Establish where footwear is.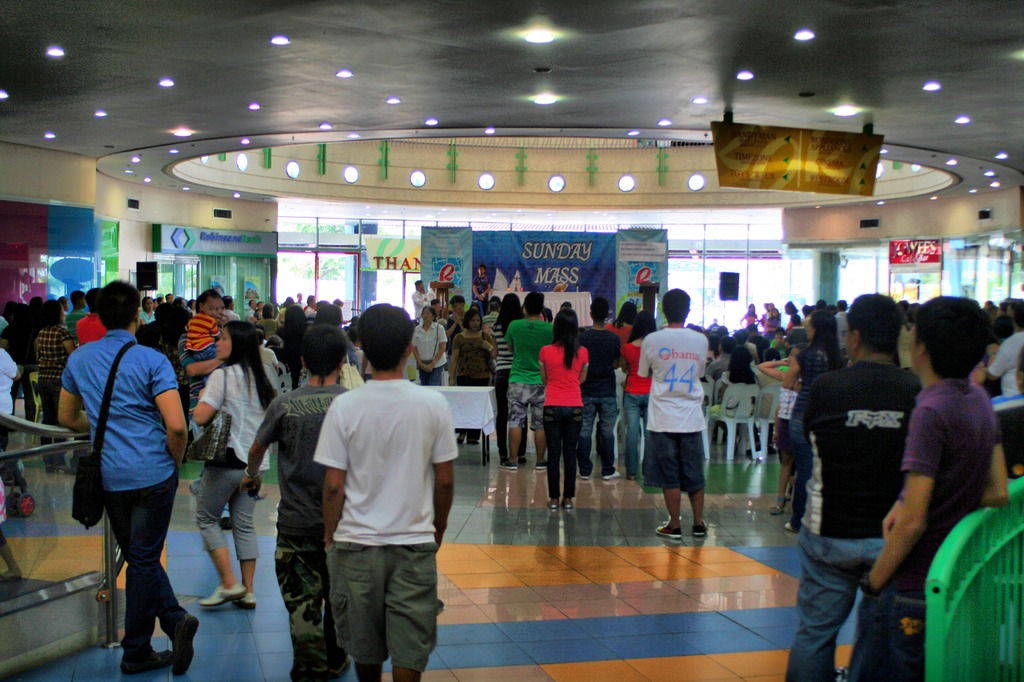
Established at crop(202, 583, 241, 605).
